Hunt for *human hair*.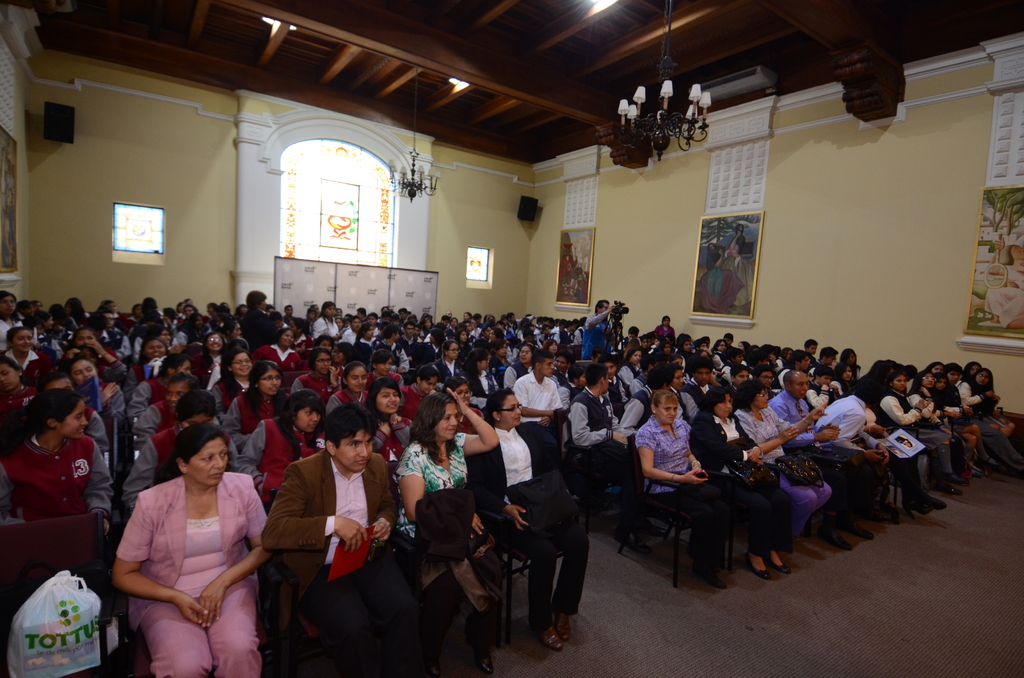
Hunted down at {"x1": 627, "y1": 325, "x2": 639, "y2": 337}.
